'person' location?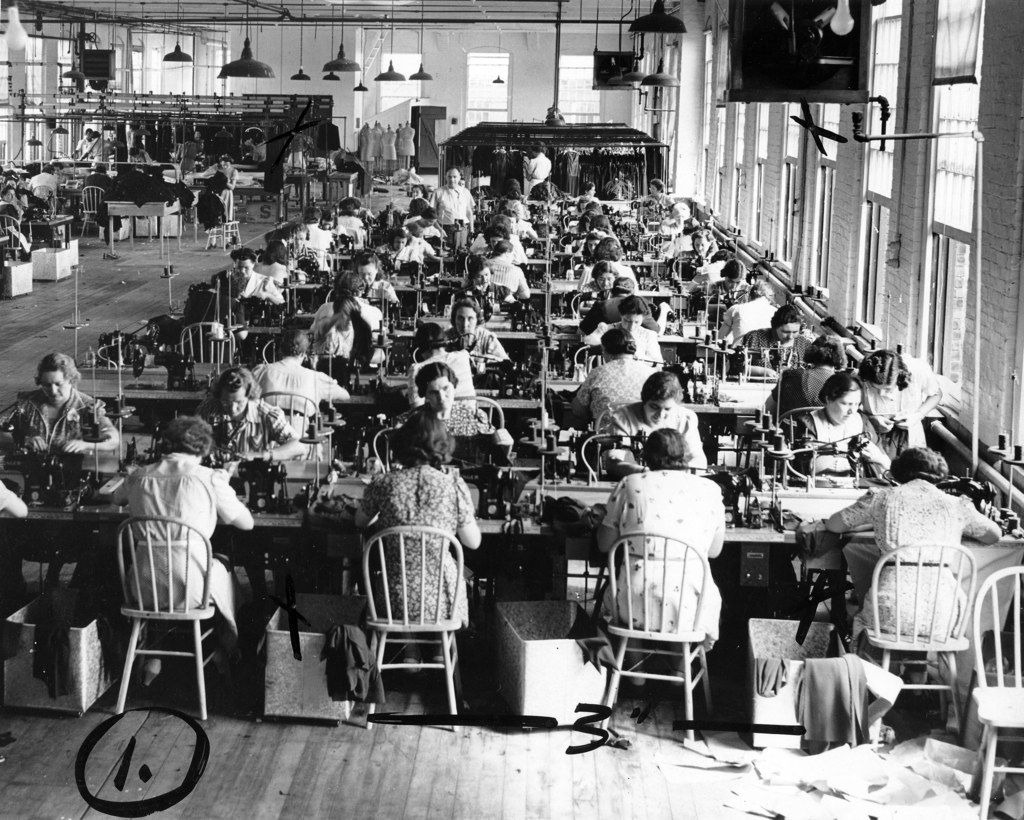
region(444, 295, 506, 364)
